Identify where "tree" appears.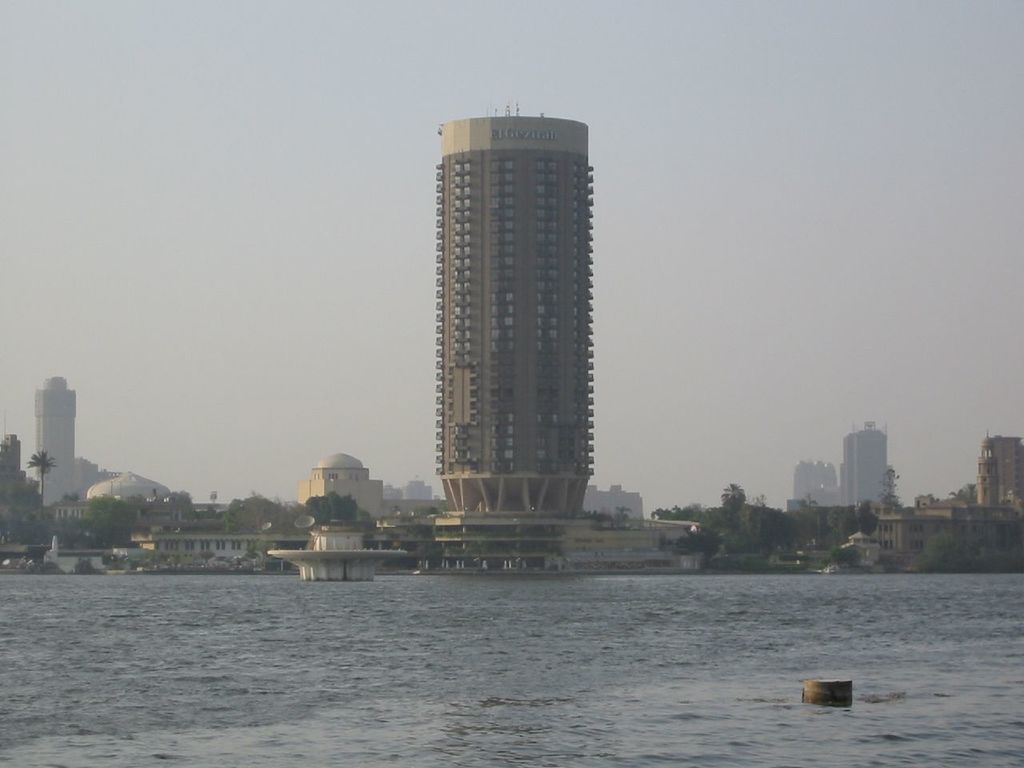
Appears at detection(82, 494, 141, 546).
